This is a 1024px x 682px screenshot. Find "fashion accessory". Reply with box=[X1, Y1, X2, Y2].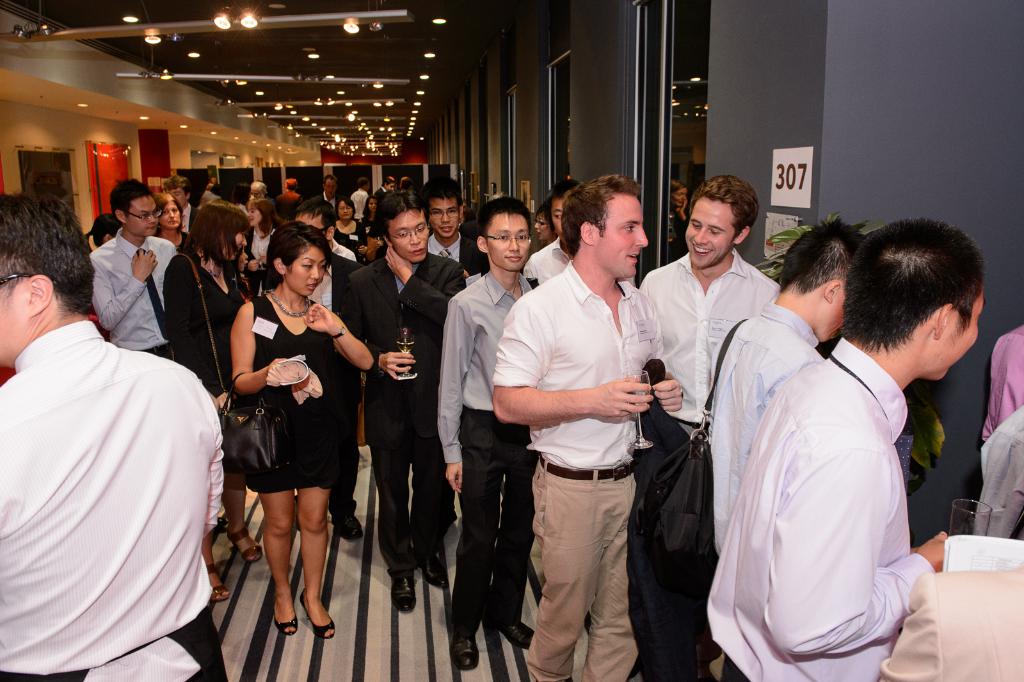
box=[0, 270, 58, 299].
